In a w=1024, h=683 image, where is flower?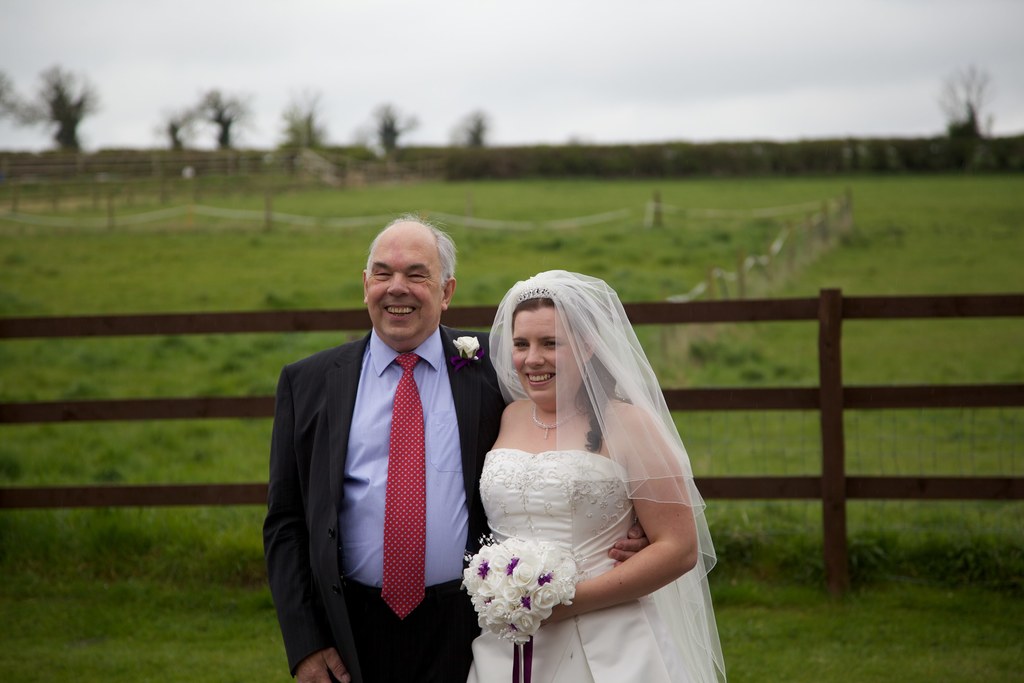
452:336:481:359.
